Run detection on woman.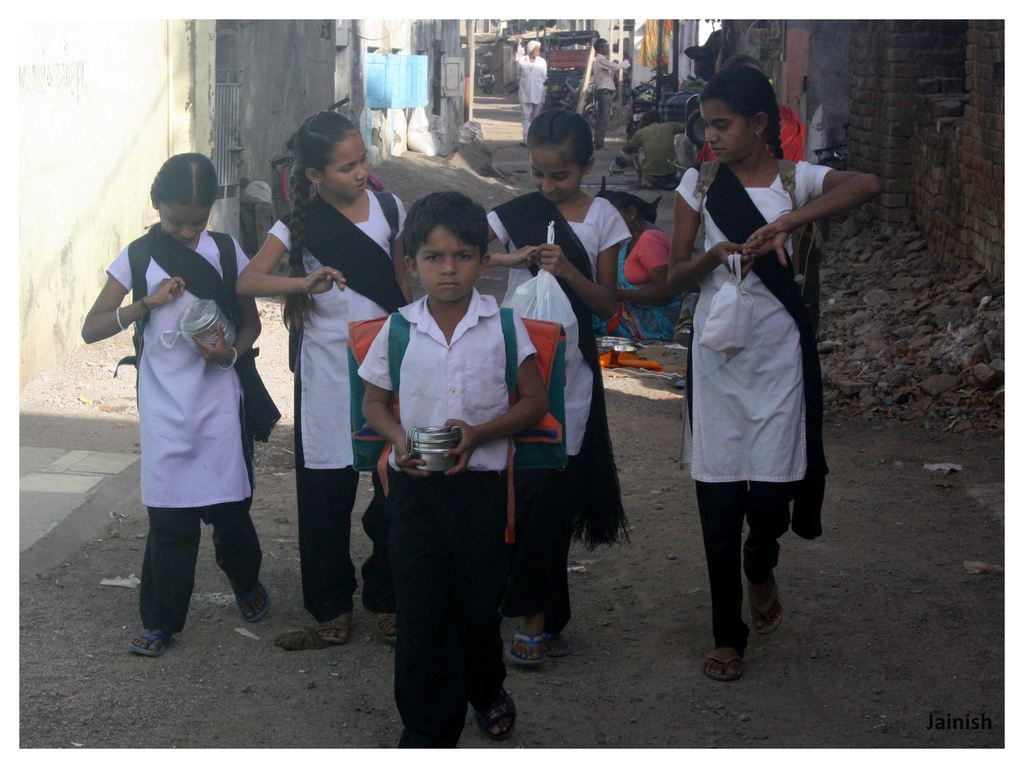
Result: 584/187/684/346.
